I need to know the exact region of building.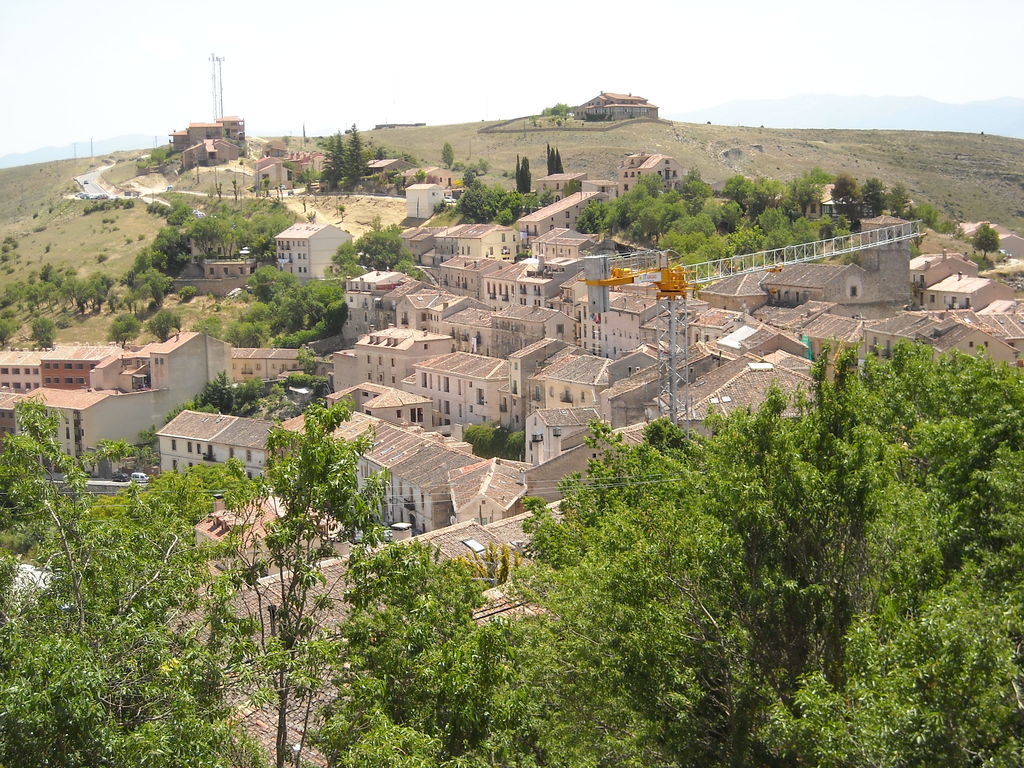
Region: [532, 147, 685, 205].
